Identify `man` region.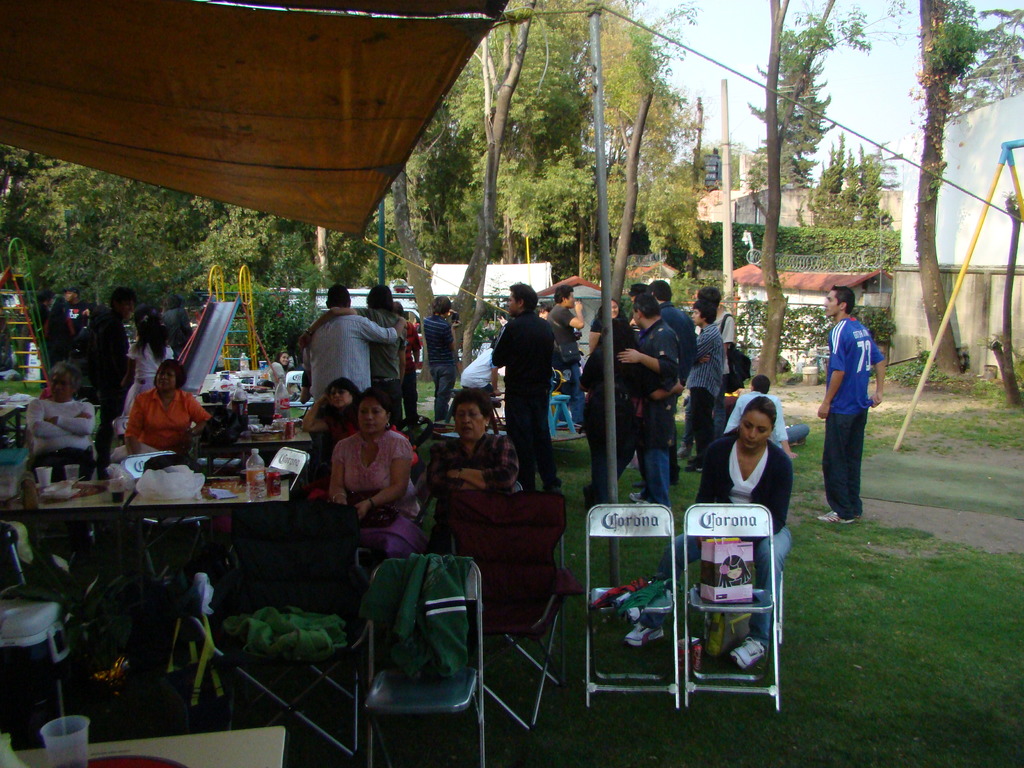
Region: (307,280,415,423).
